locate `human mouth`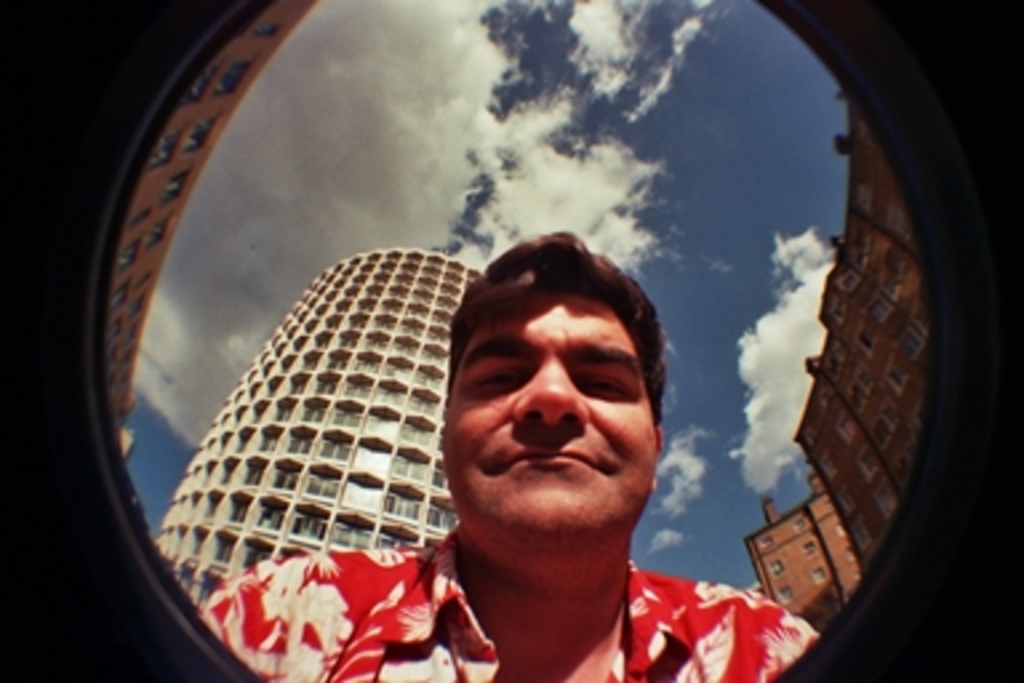
BBox(499, 446, 611, 475)
